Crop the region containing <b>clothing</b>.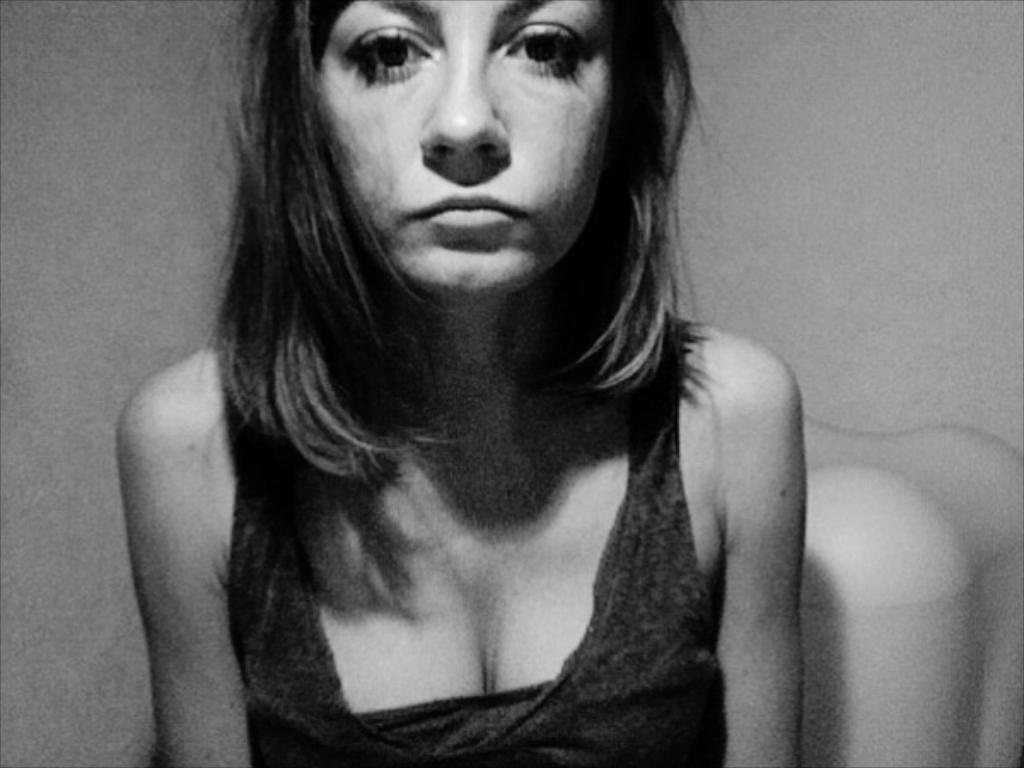
Crop region: 157,333,807,754.
